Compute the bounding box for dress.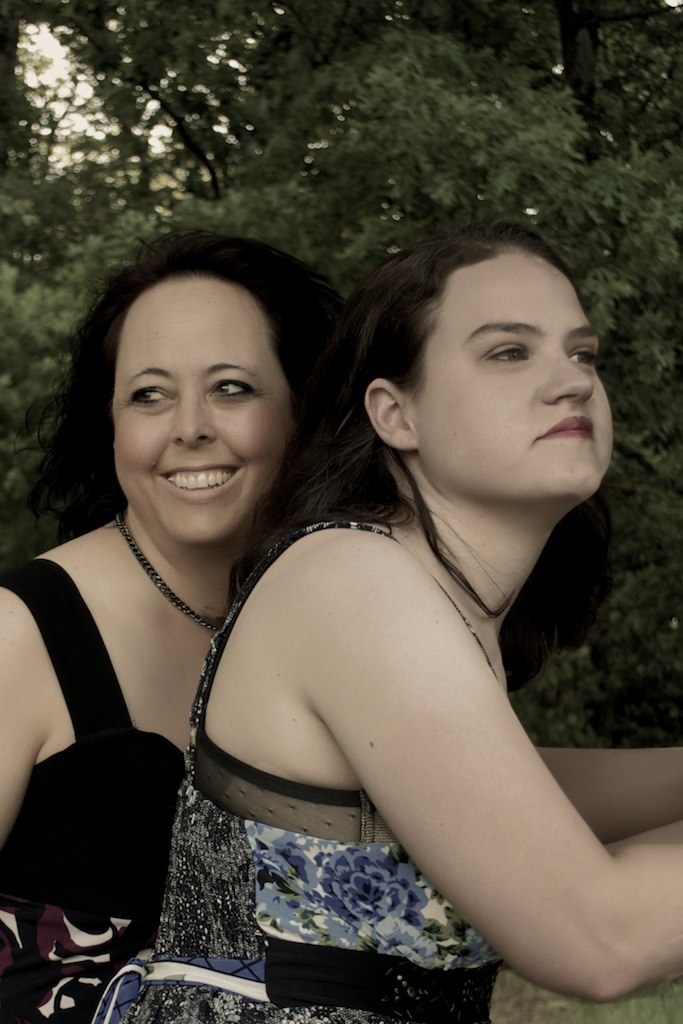
96:520:486:1023.
